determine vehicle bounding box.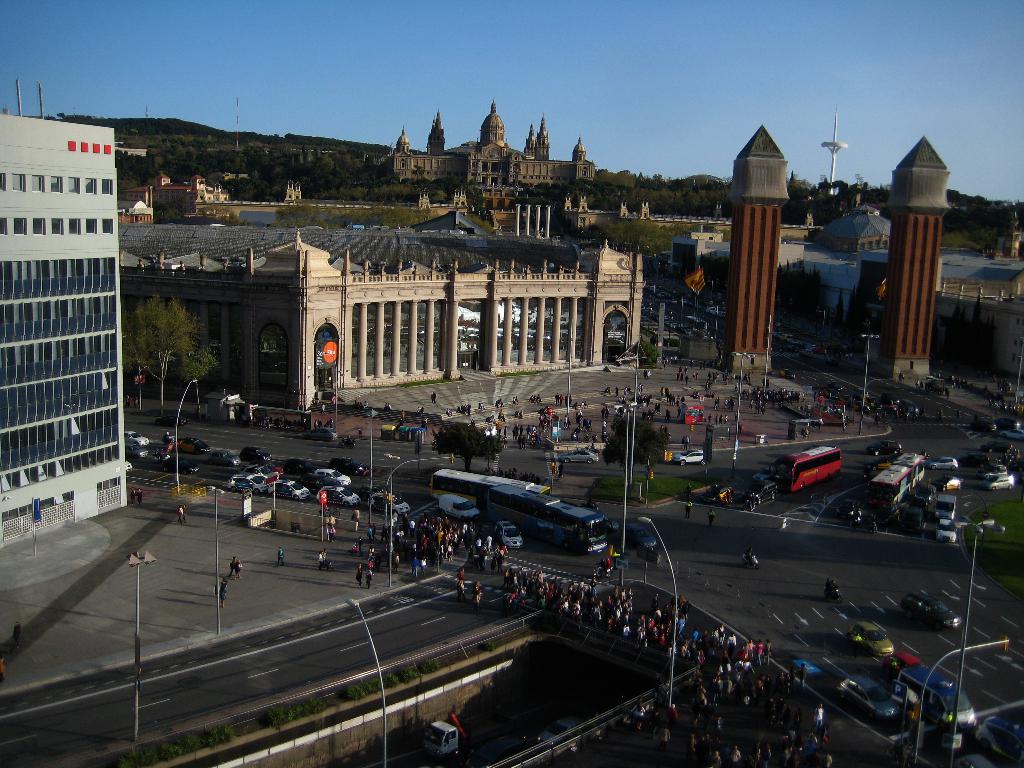
Determined: (left=290, top=460, right=316, bottom=477).
